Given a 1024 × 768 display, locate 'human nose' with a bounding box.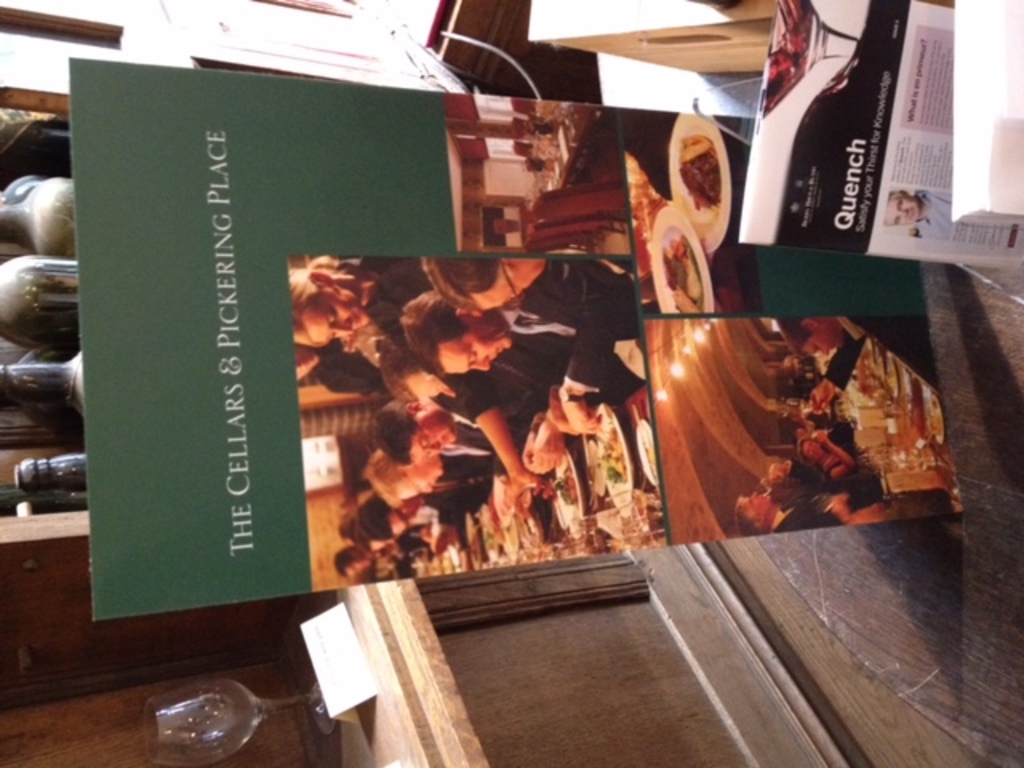
Located: 899:208:910:219.
